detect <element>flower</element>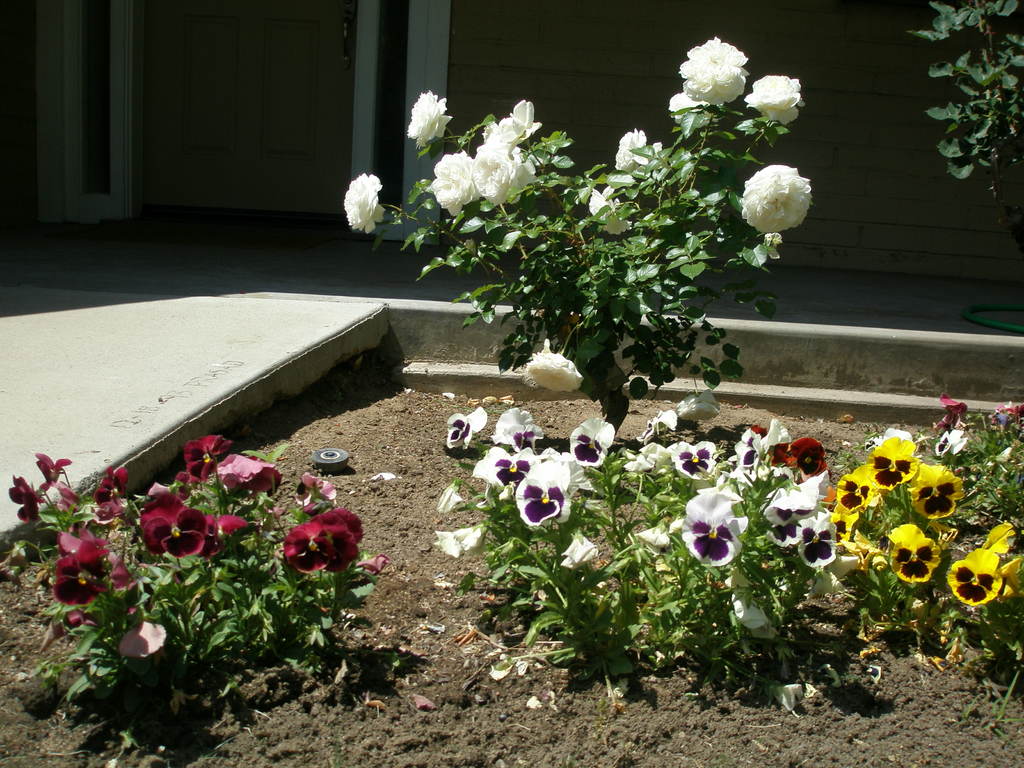
locate(674, 393, 718, 415)
